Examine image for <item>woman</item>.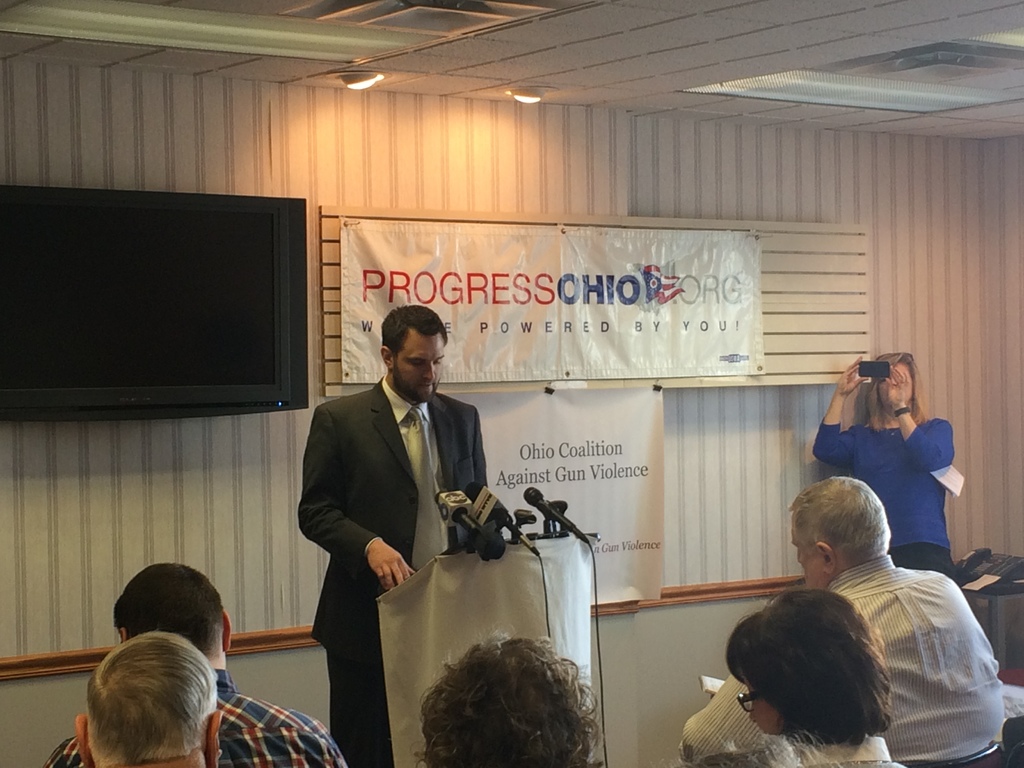
Examination result: (810,355,954,577).
